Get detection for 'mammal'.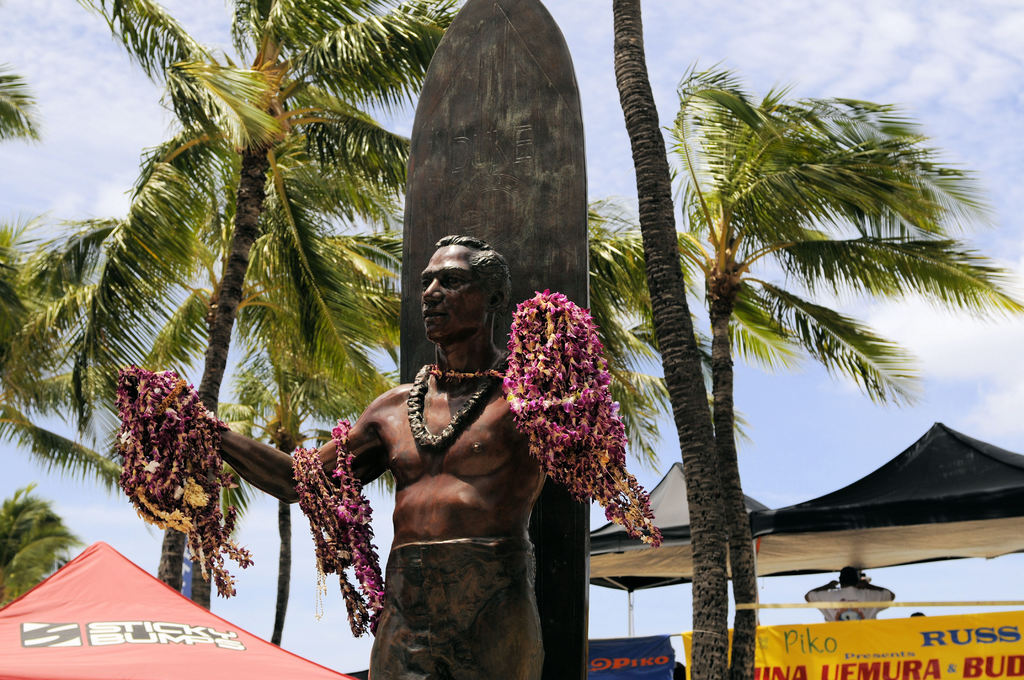
Detection: 134/228/543/679.
